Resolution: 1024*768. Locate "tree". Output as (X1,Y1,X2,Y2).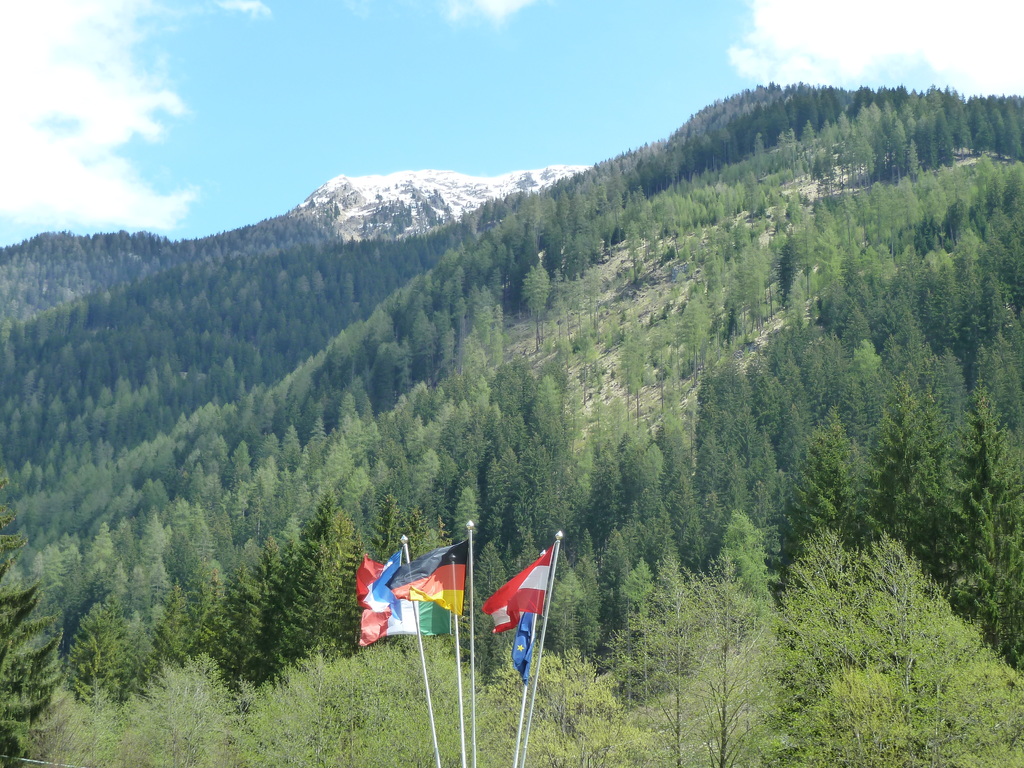
(0,475,66,767).
